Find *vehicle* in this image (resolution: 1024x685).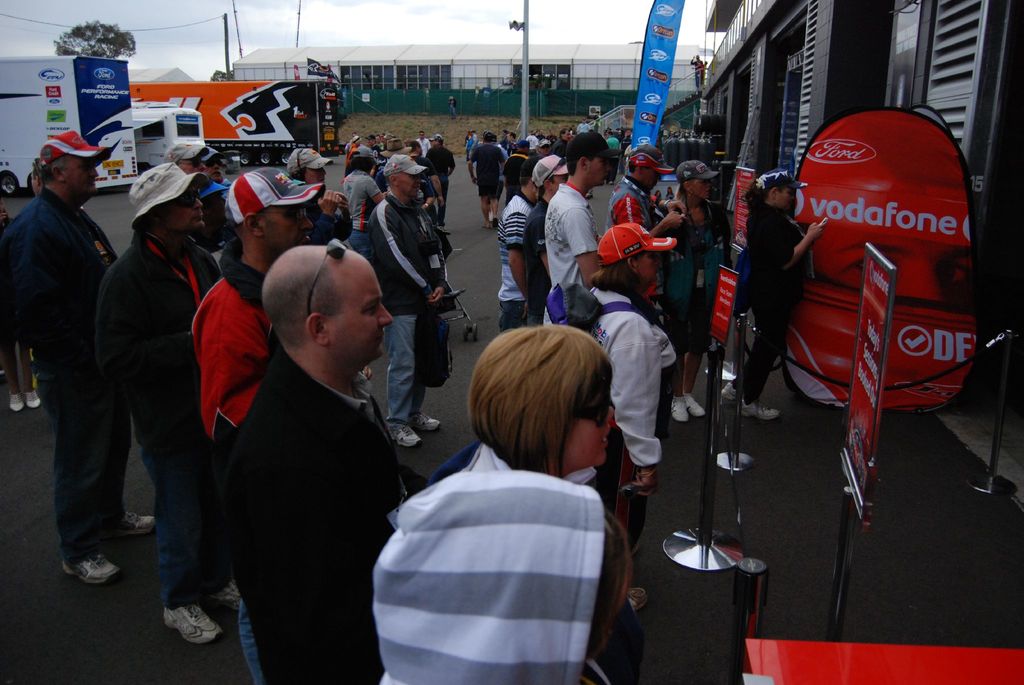
Rect(0, 52, 139, 197).
